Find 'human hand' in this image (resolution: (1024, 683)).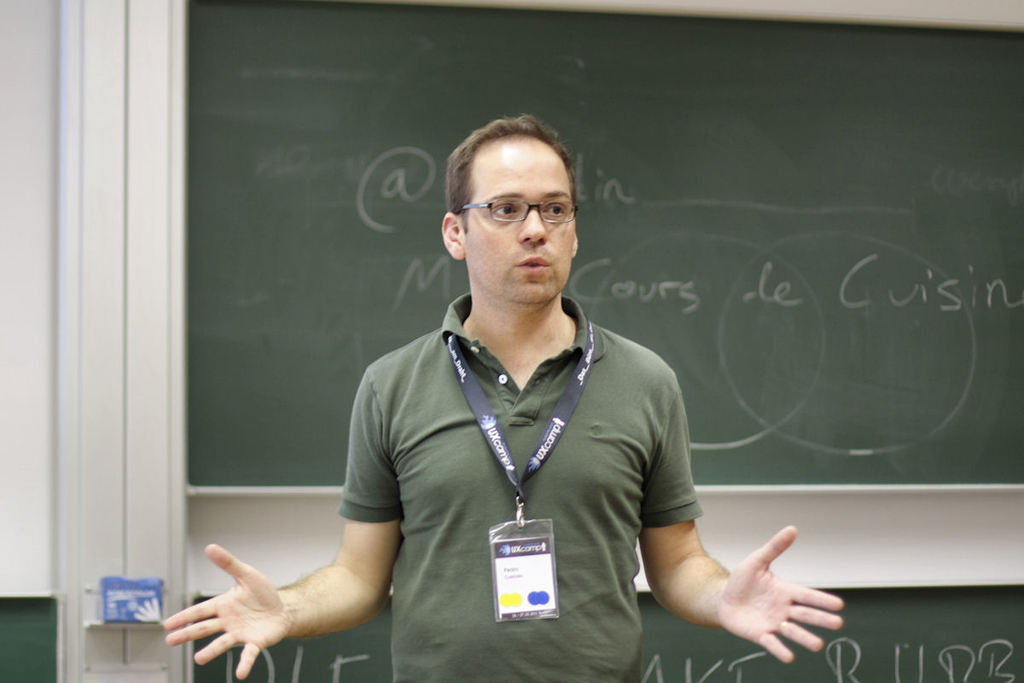
crop(661, 530, 859, 662).
